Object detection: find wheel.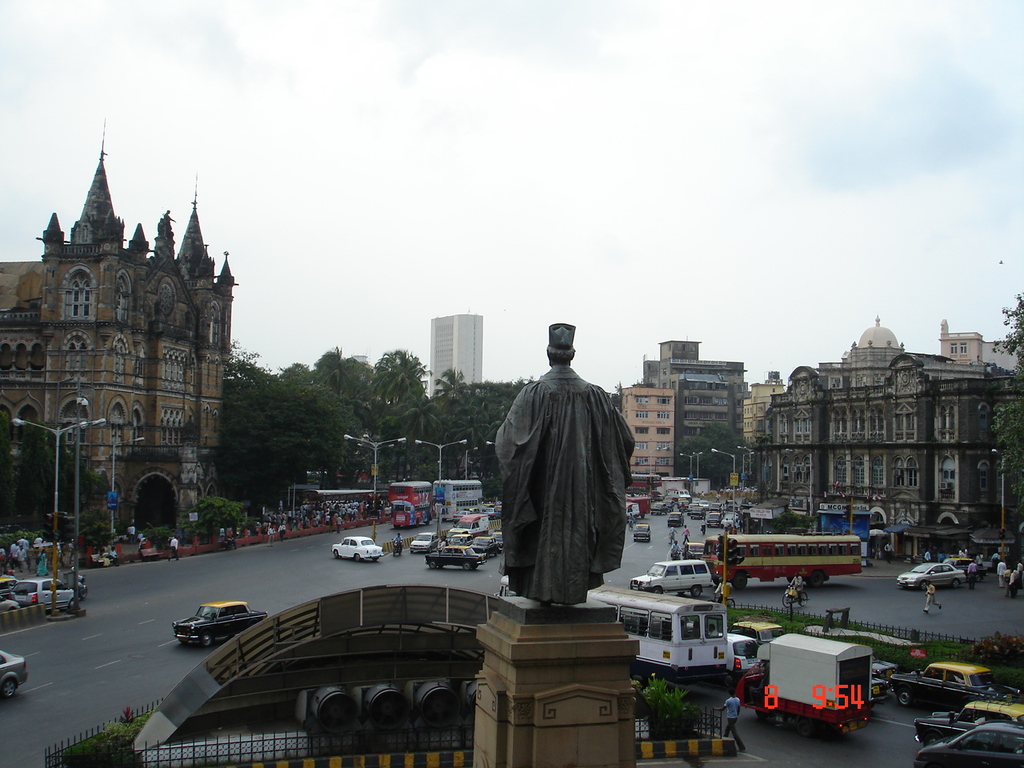
(x1=690, y1=586, x2=698, y2=594).
